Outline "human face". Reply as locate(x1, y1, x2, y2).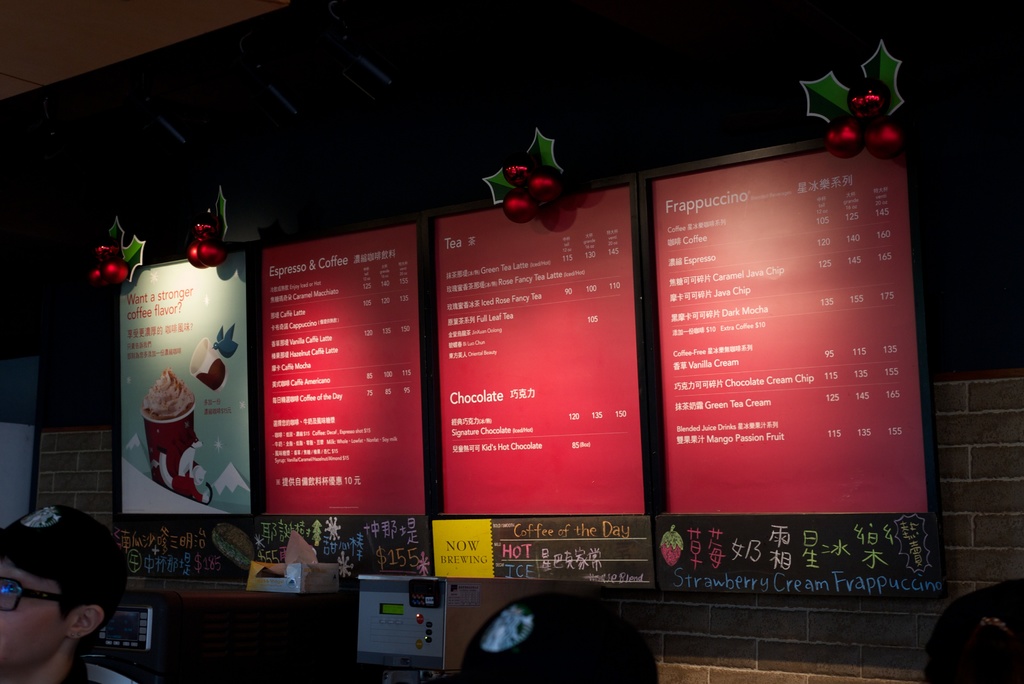
locate(0, 557, 72, 678).
